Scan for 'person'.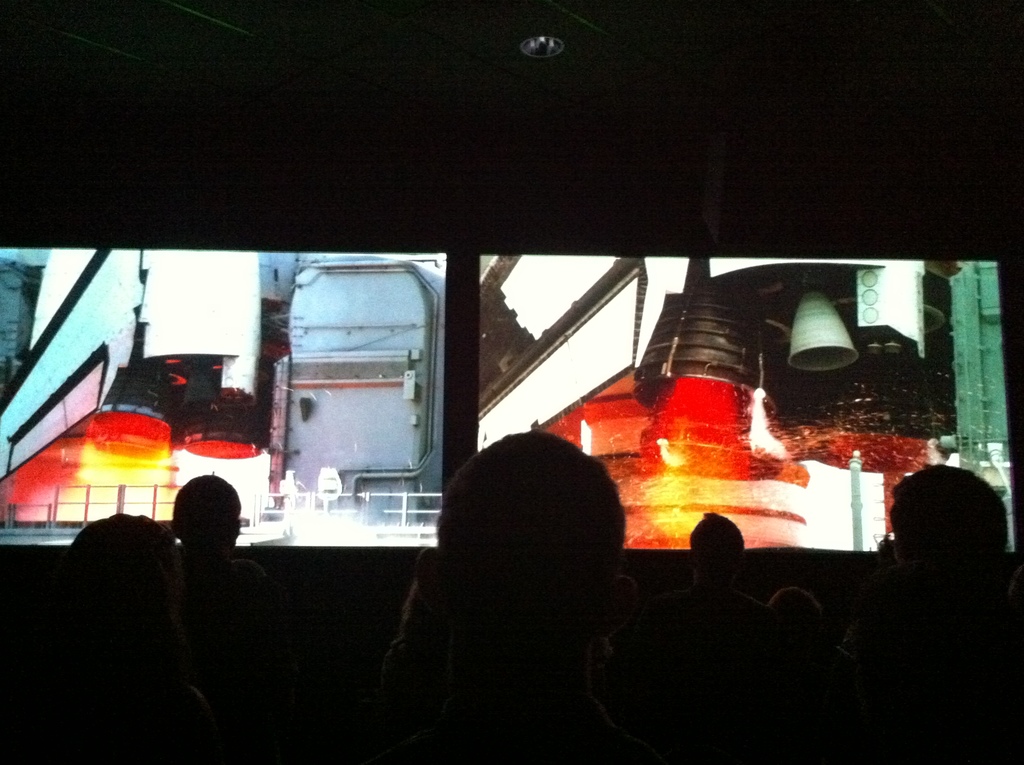
Scan result: 172, 469, 240, 548.
